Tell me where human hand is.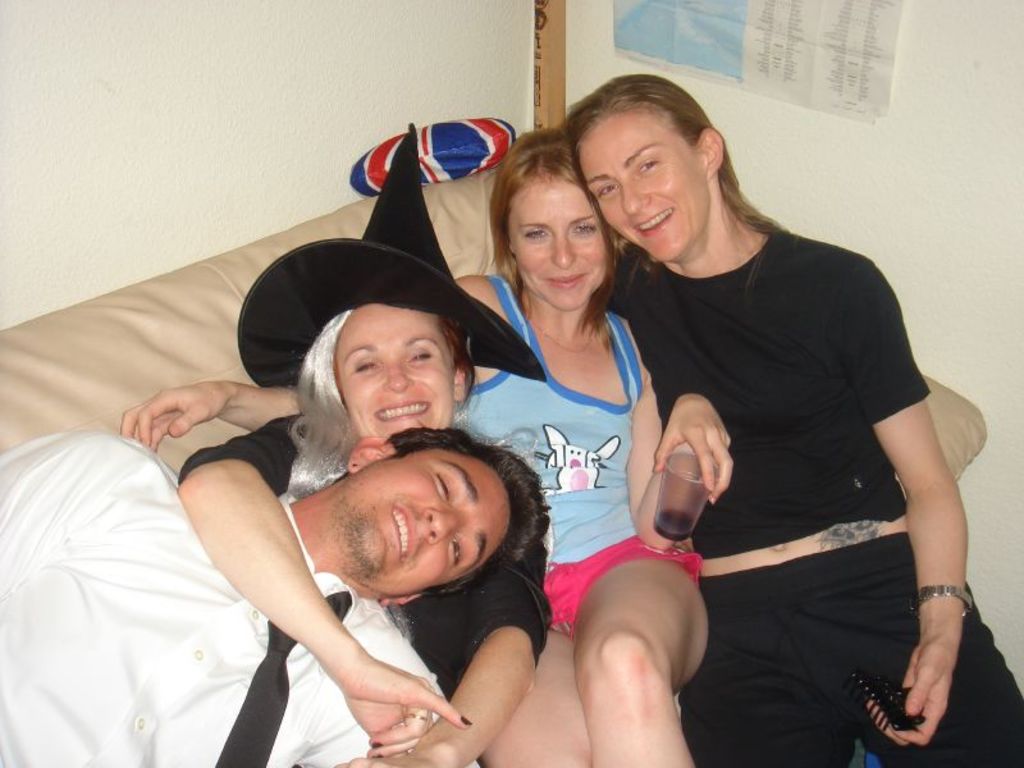
human hand is at select_region(332, 750, 440, 767).
